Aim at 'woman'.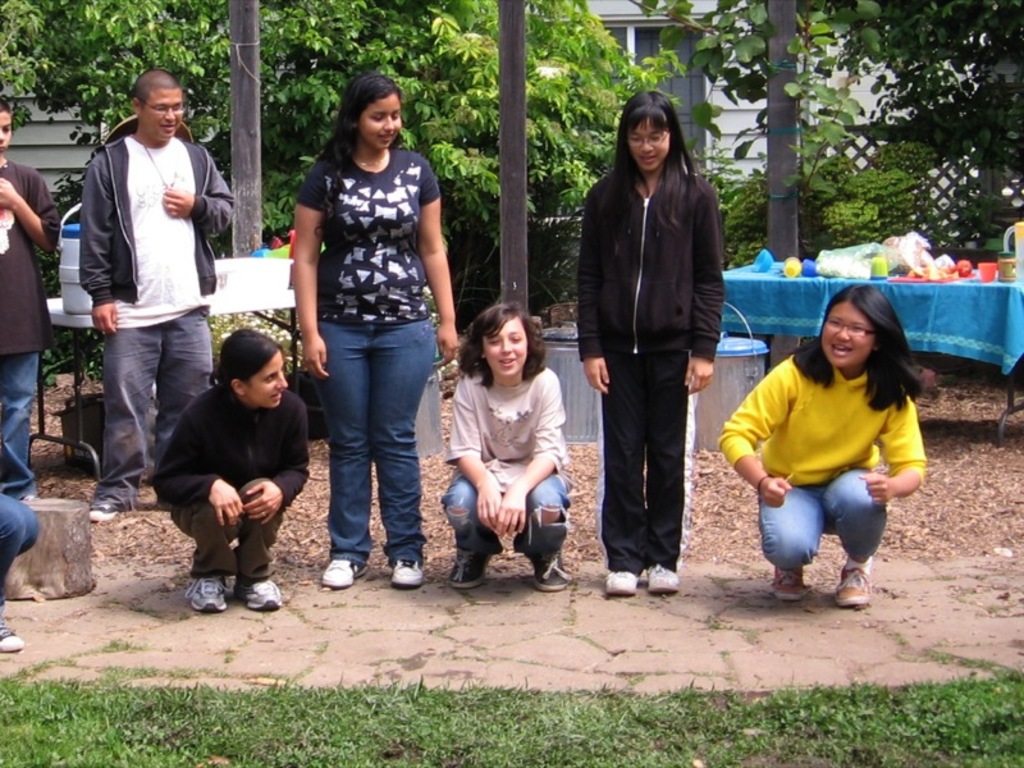
Aimed at detection(718, 287, 925, 609).
